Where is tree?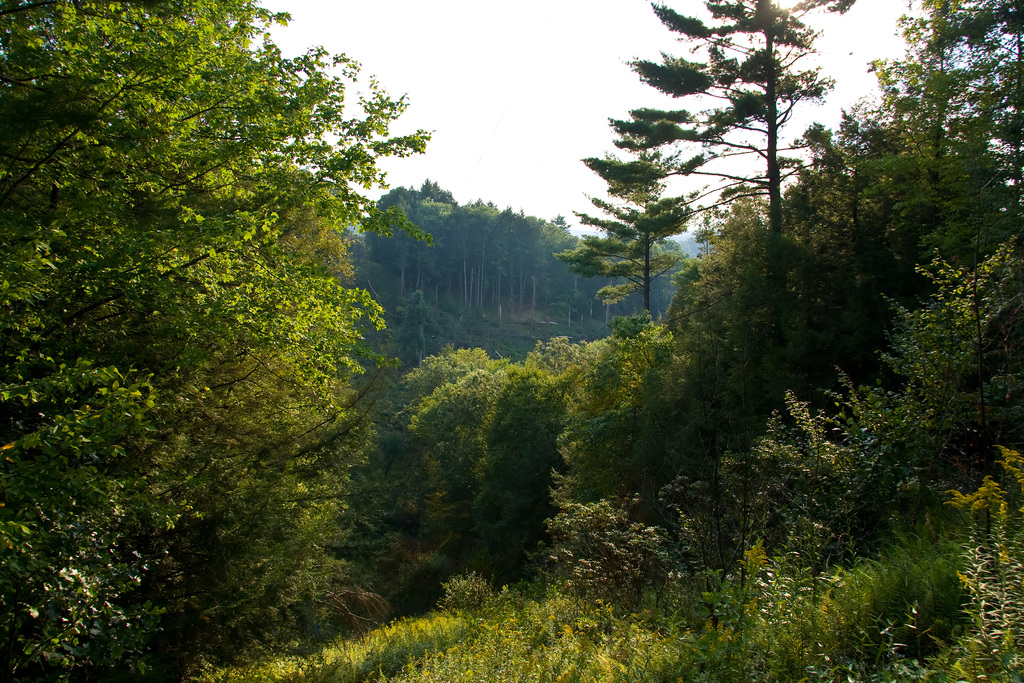
Rect(552, 106, 703, 325).
